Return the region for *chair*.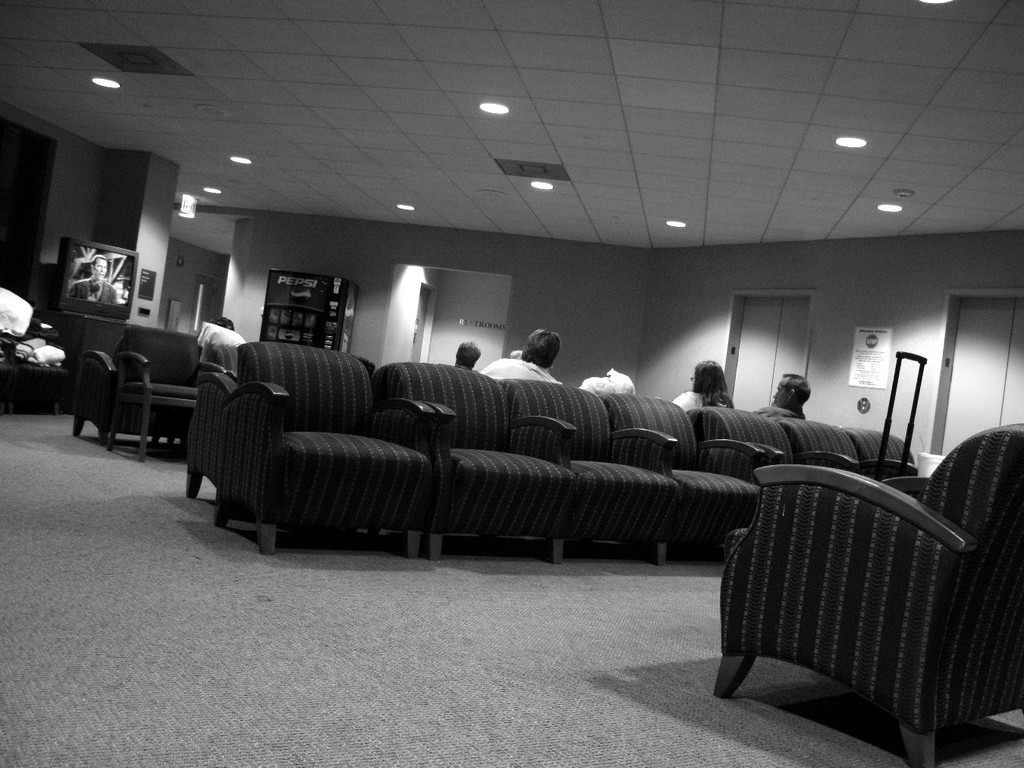
crop(188, 342, 240, 526).
